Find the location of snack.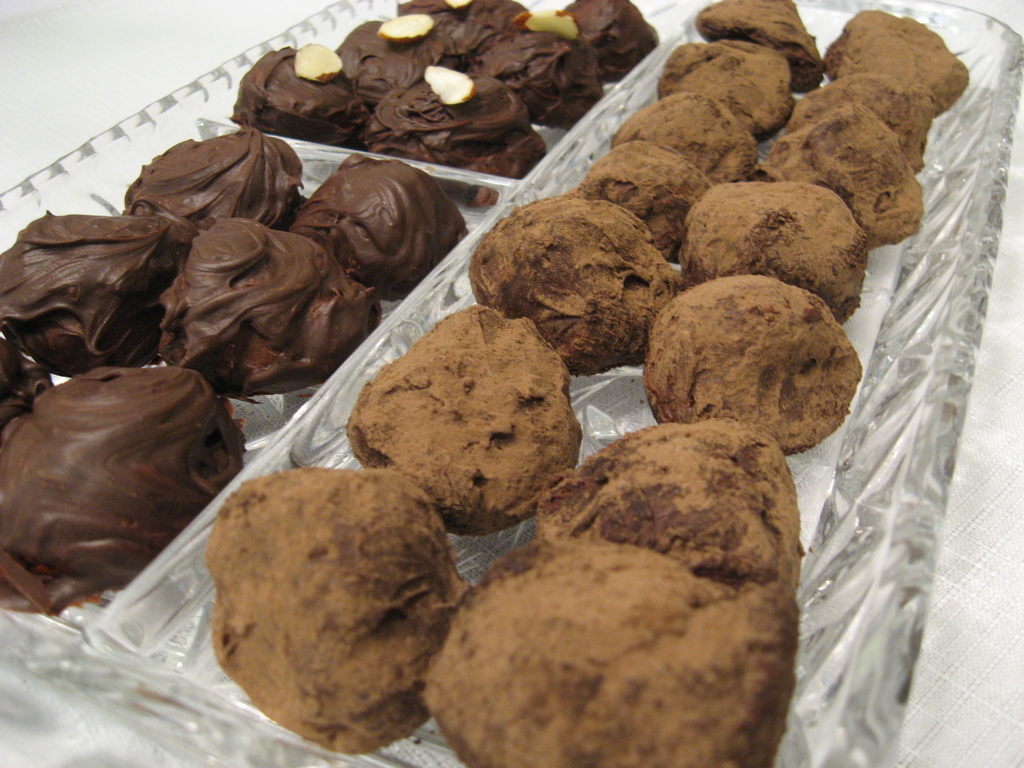
Location: pyautogui.locateOnScreen(636, 283, 846, 413).
